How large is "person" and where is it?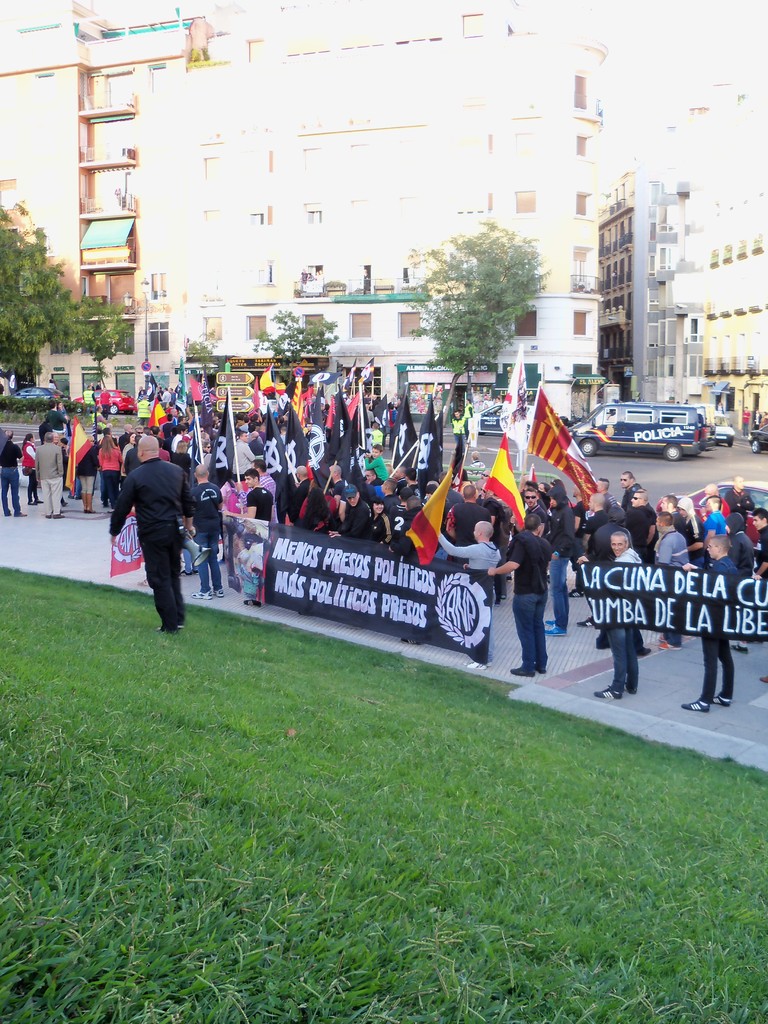
Bounding box: <bbox>160, 385, 171, 402</bbox>.
